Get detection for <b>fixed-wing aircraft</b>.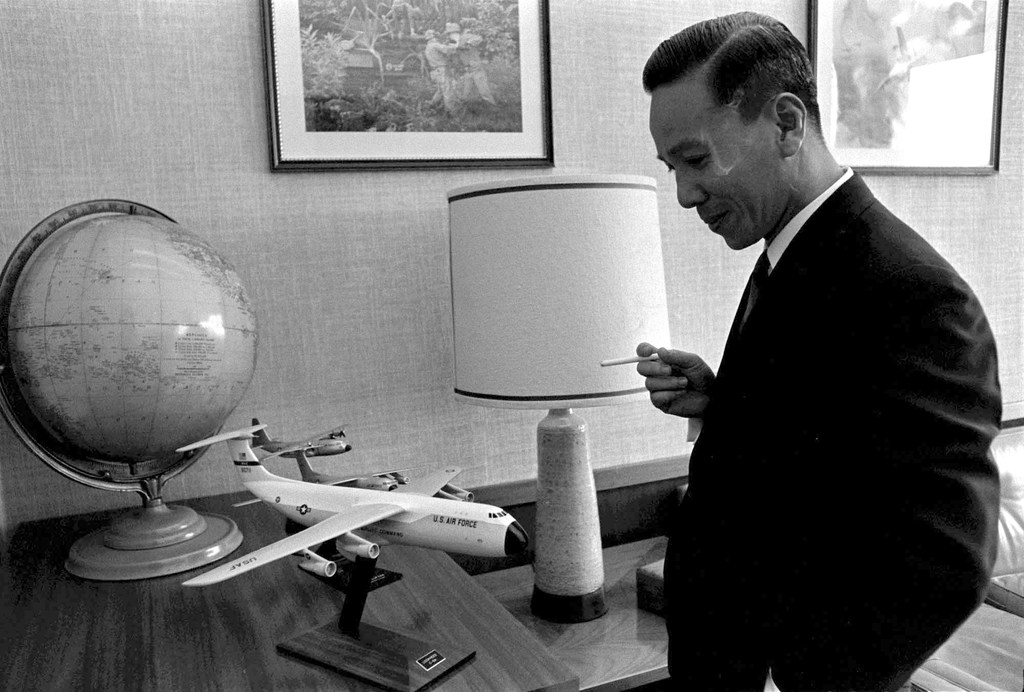
Detection: left=253, top=419, right=354, bottom=461.
